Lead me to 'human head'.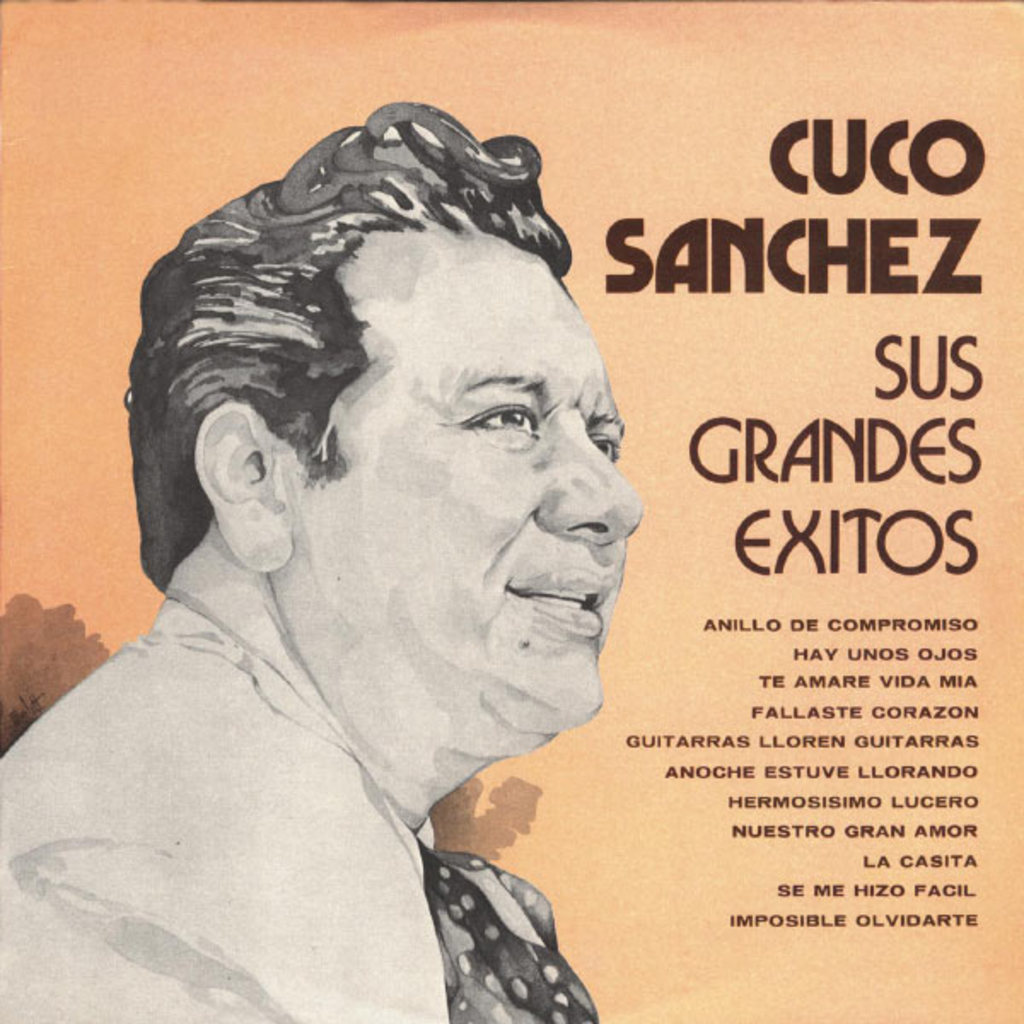
Lead to [left=183, top=148, right=645, bottom=742].
